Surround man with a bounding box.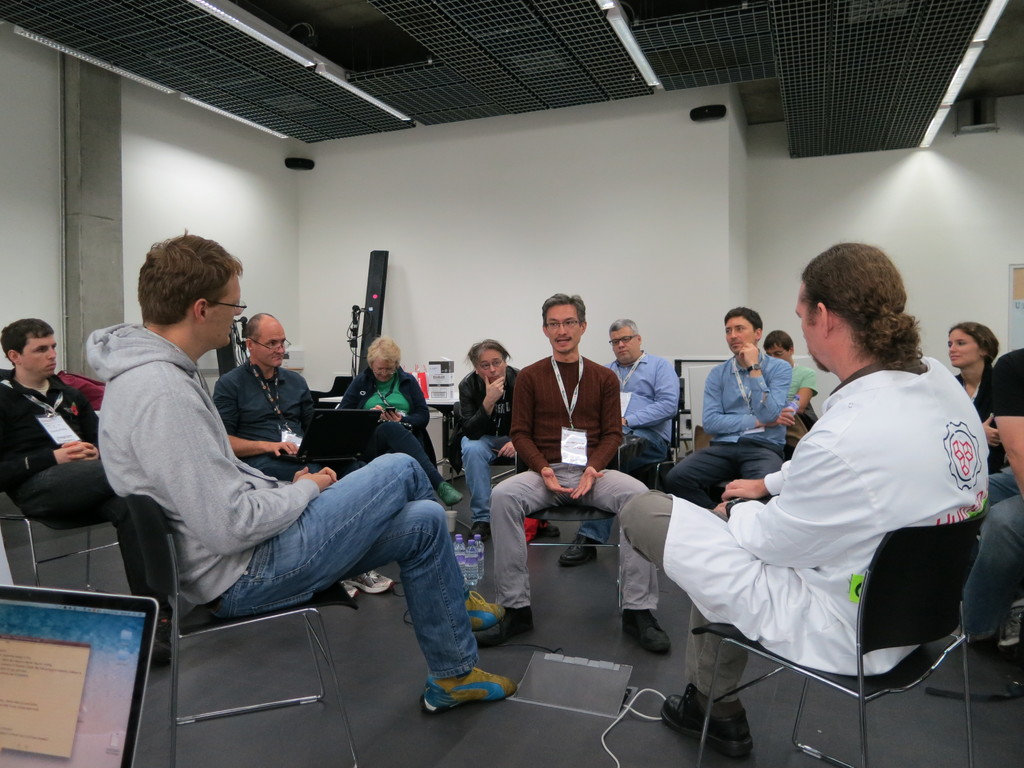
BBox(964, 344, 1023, 685).
